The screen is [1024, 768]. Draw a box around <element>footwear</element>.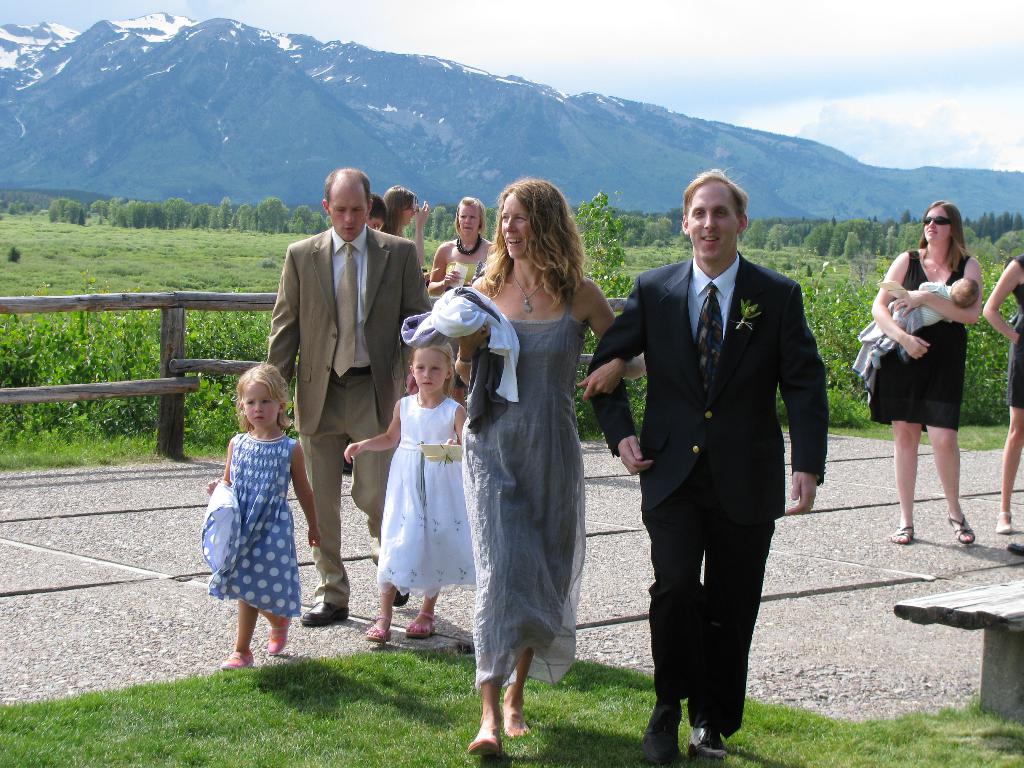
947:511:976:542.
